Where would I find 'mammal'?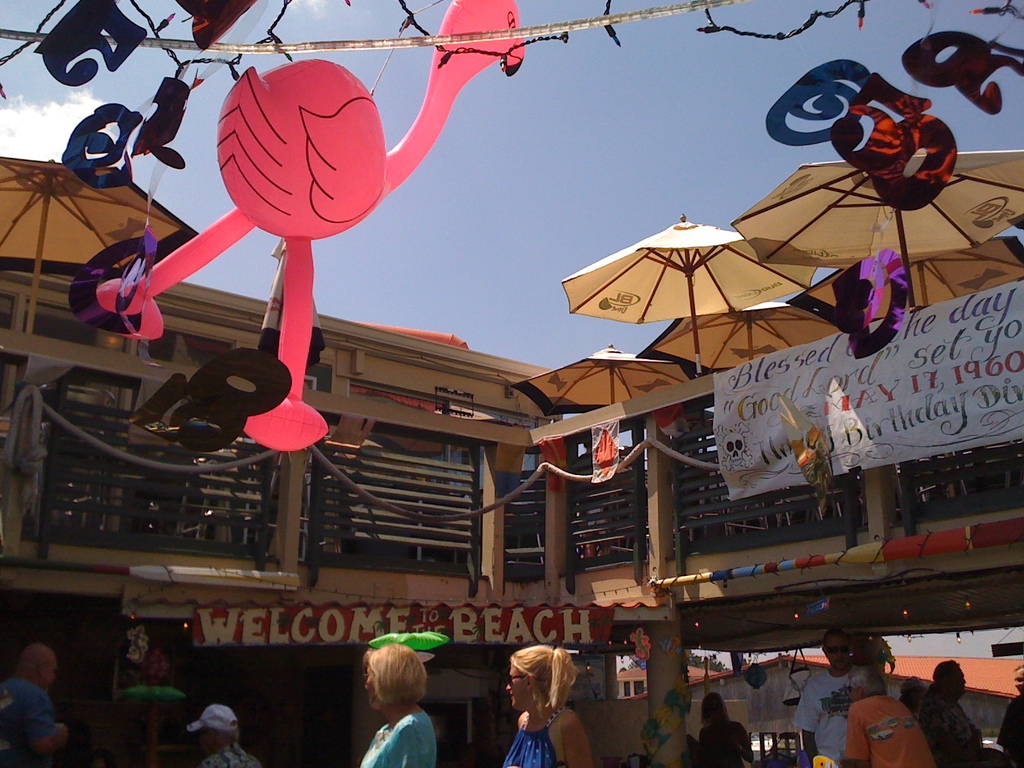
At [707,691,751,767].
